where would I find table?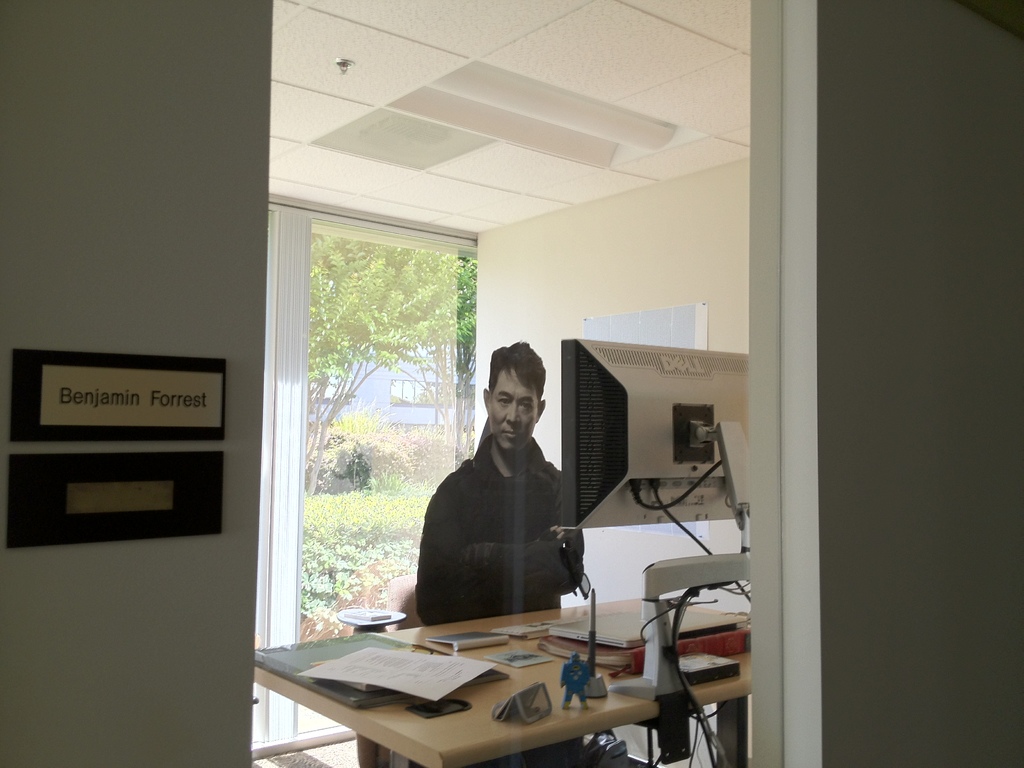
At 270,548,749,748.
